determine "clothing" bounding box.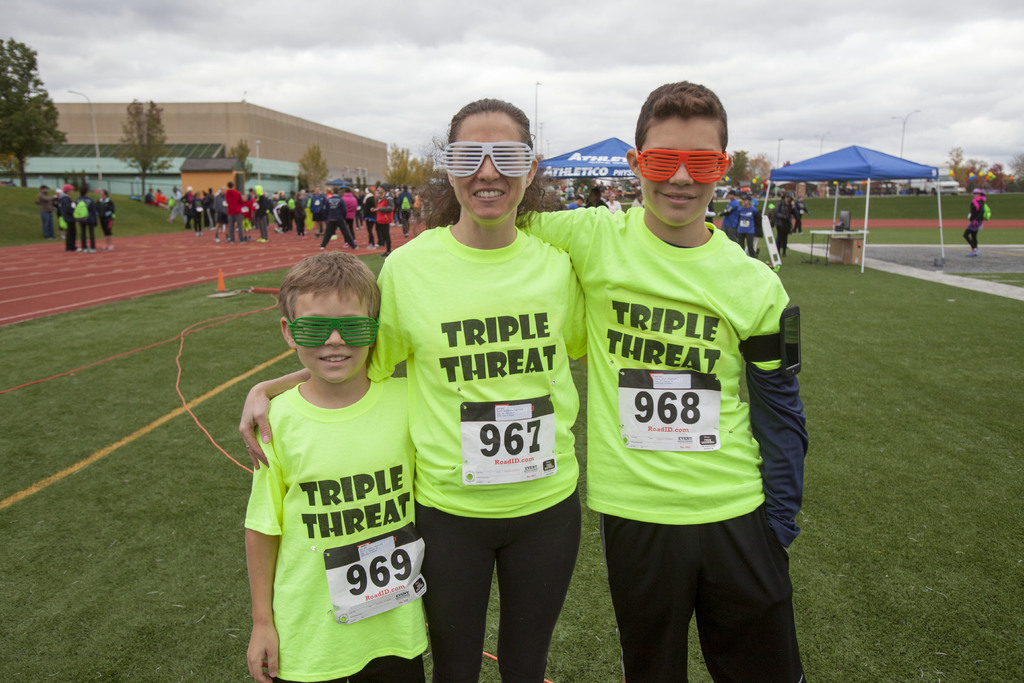
Determined: <box>322,193,357,247</box>.
